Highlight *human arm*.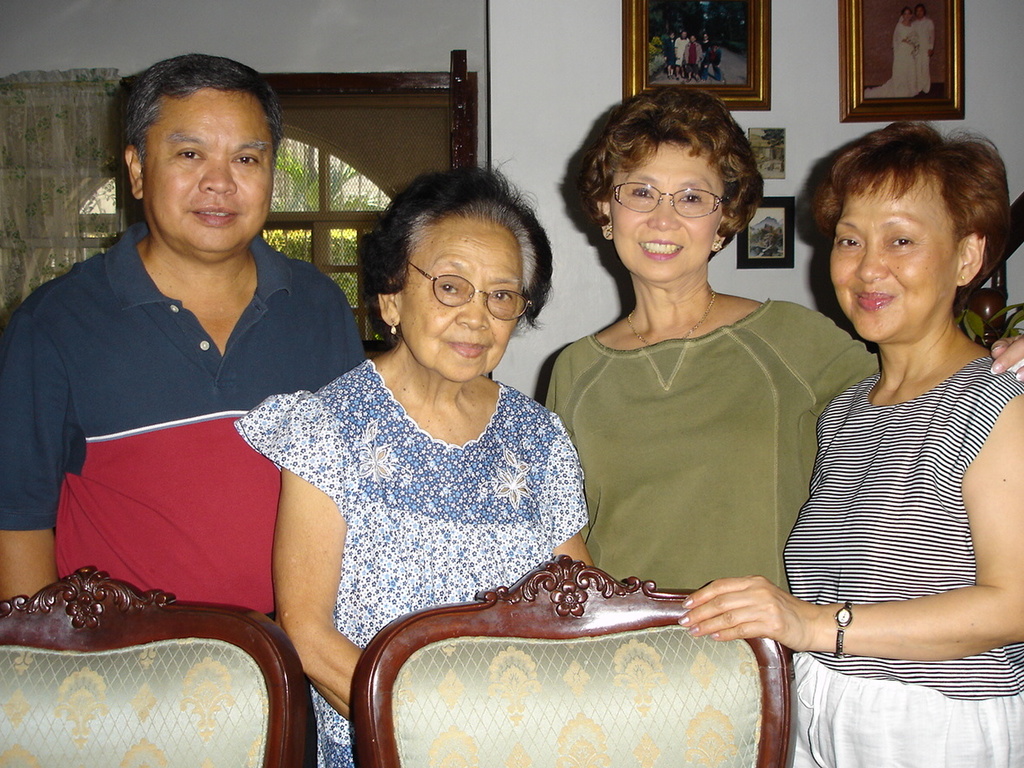
Highlighted region: [x1=542, y1=348, x2=586, y2=574].
